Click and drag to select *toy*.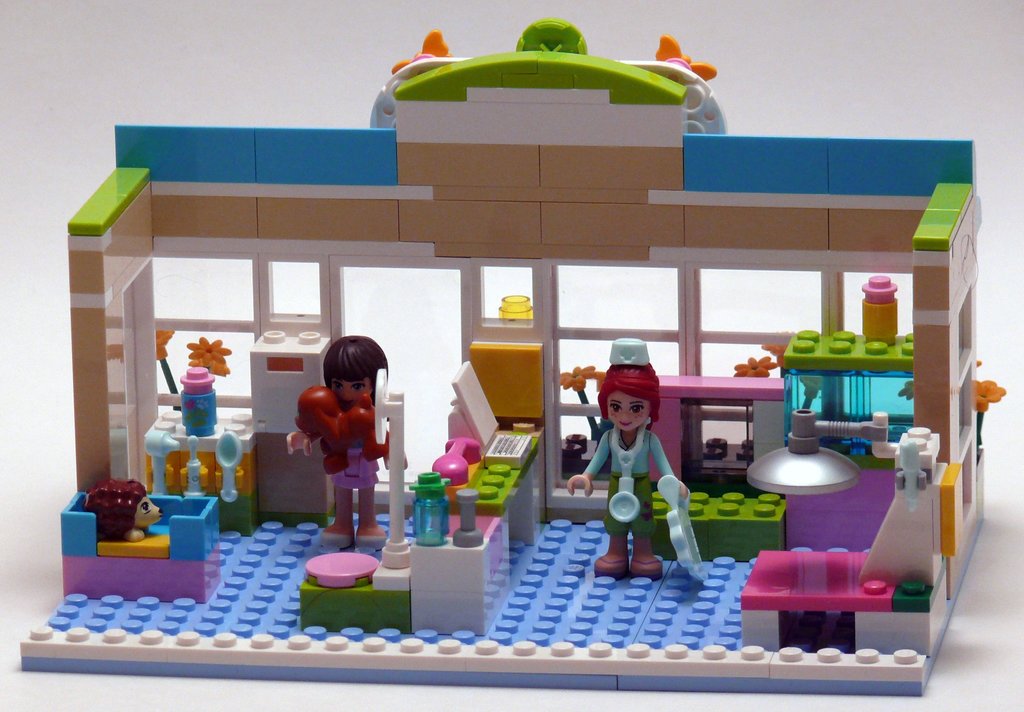
Selection: locate(78, 481, 159, 541).
